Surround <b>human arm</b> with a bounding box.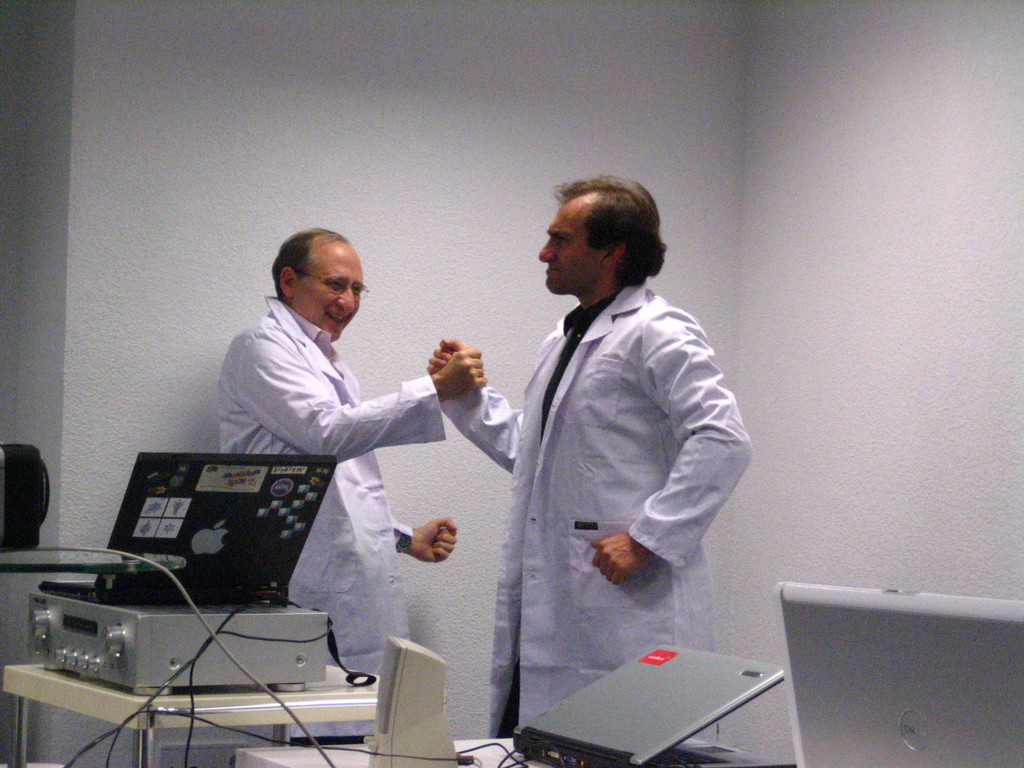
236:326:484:465.
